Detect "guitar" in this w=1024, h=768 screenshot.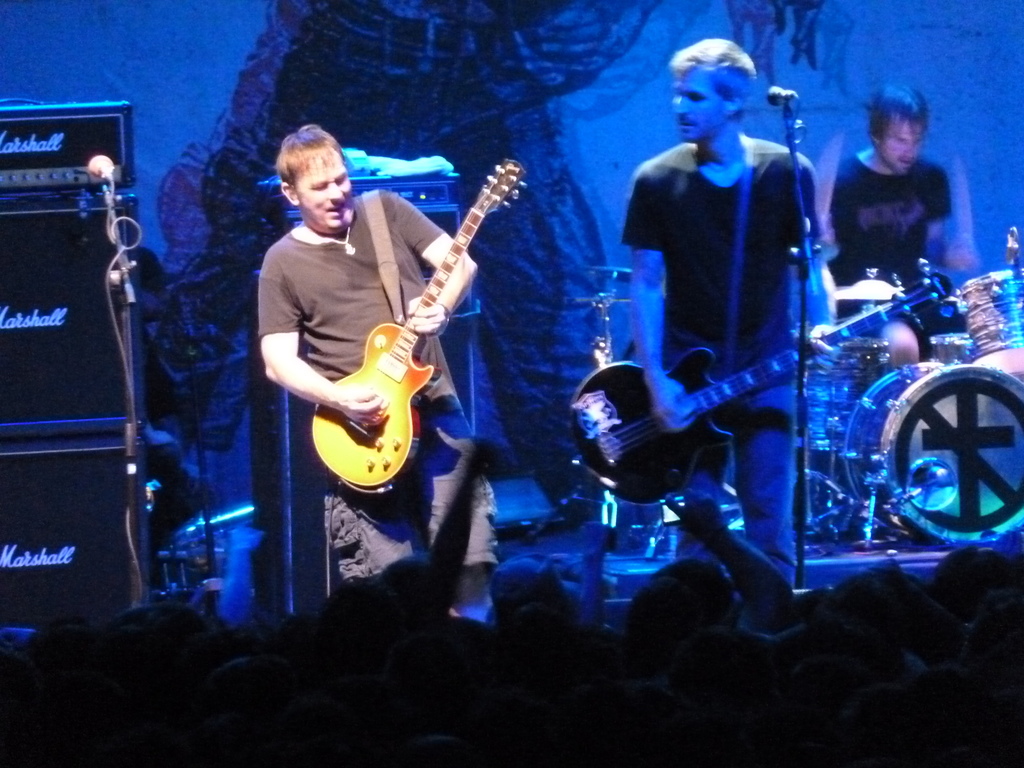
Detection: 572 256 952 506.
